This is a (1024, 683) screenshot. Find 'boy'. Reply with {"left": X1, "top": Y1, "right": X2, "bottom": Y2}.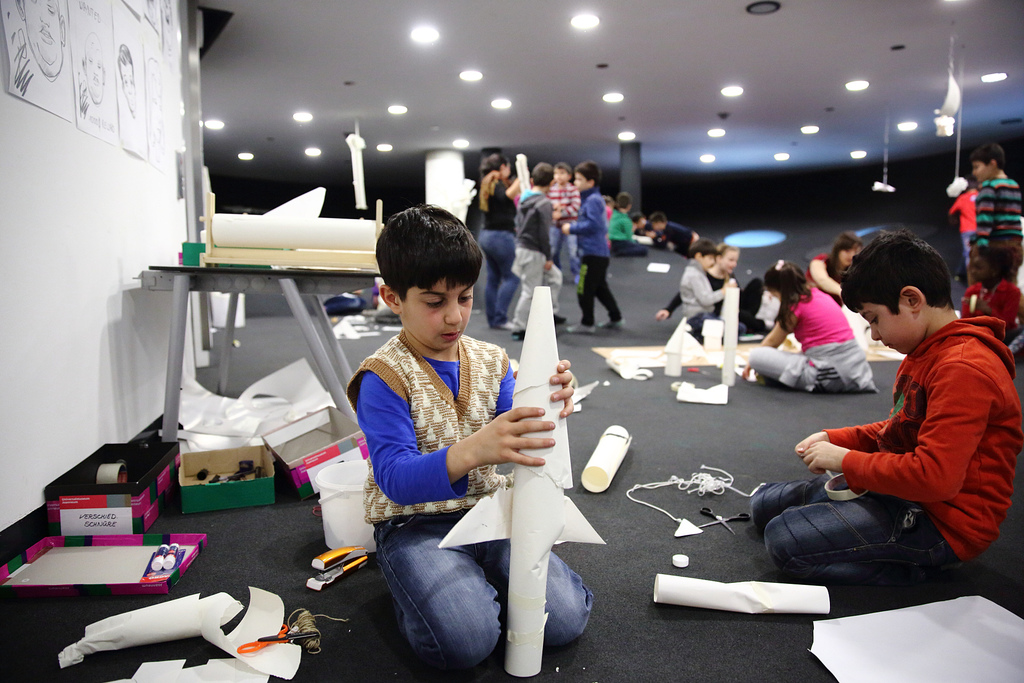
{"left": 340, "top": 207, "right": 565, "bottom": 645}.
